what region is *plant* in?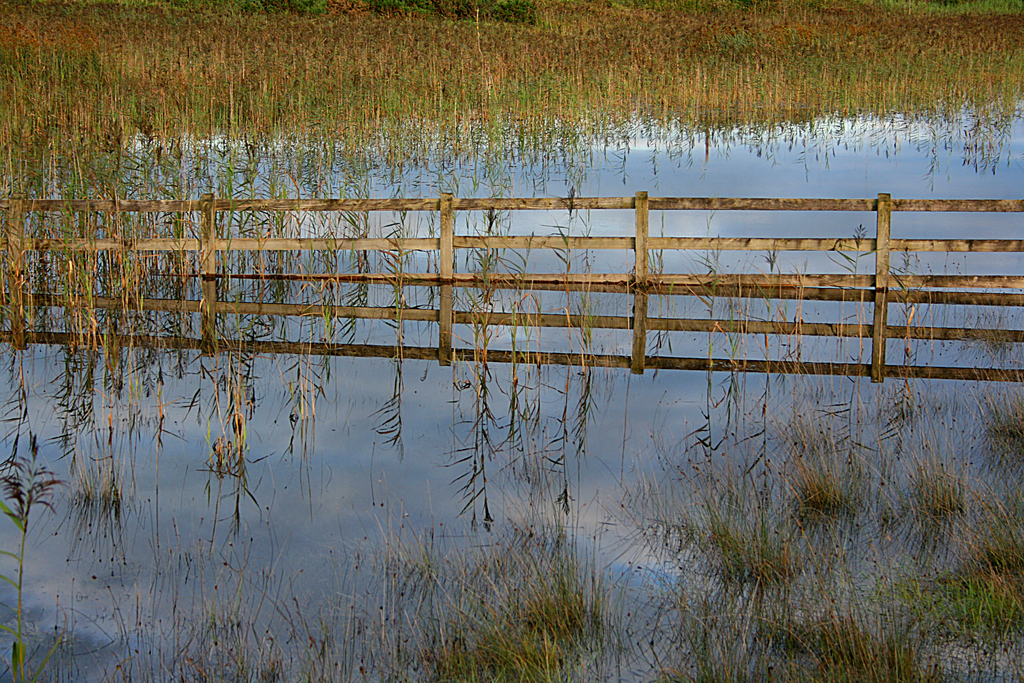
<box>783,393,854,447</box>.
